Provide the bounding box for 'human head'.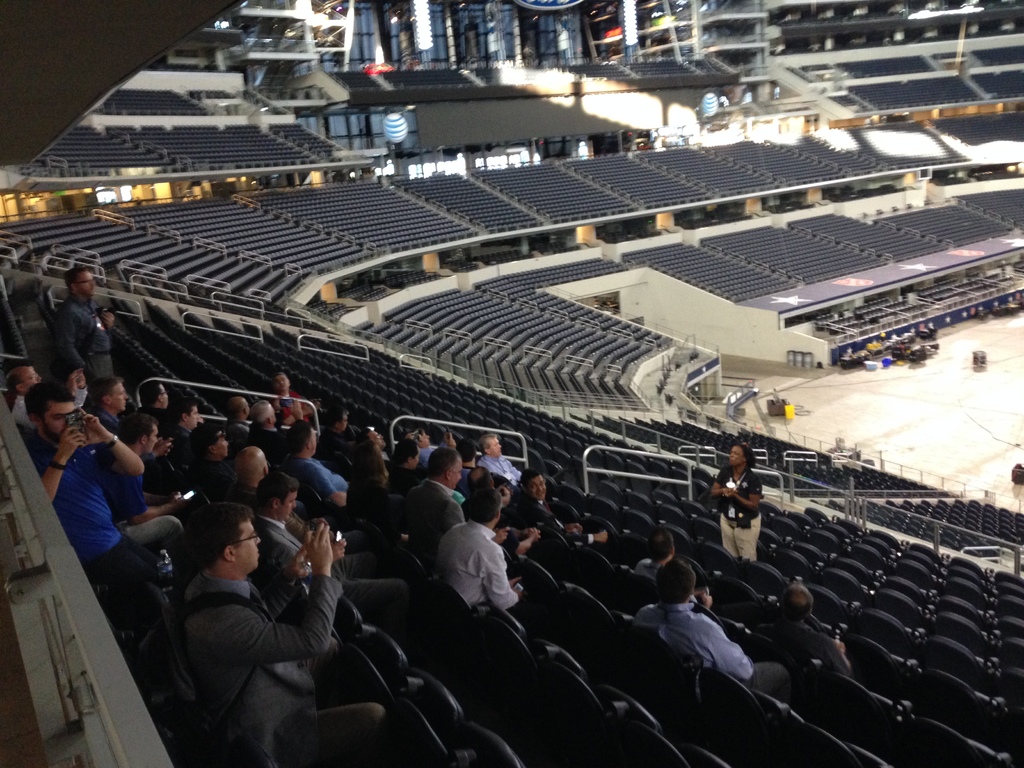
648:529:676:563.
